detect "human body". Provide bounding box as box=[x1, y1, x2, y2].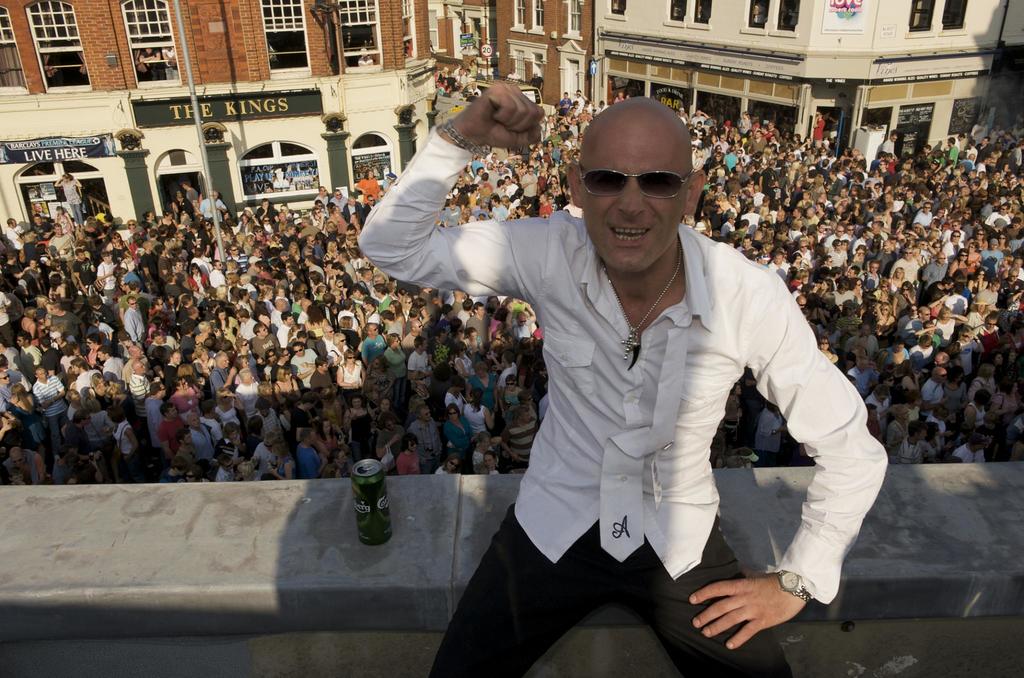
box=[961, 152, 975, 170].
